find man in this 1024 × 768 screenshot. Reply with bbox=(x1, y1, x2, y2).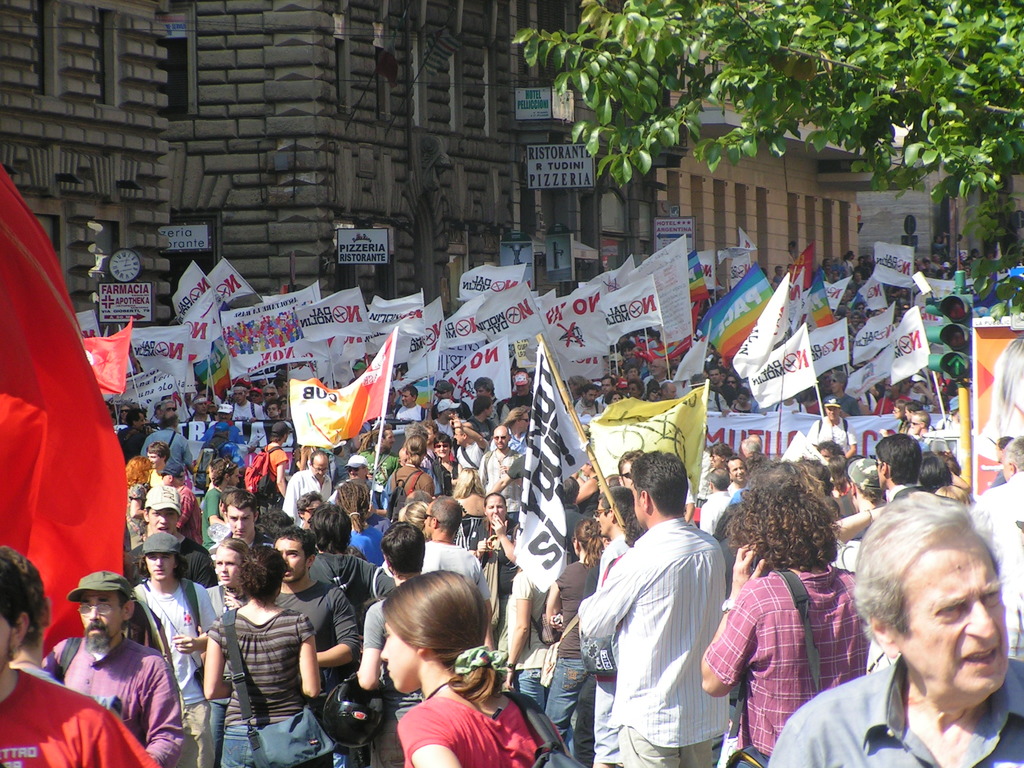
bbox=(700, 479, 872, 767).
